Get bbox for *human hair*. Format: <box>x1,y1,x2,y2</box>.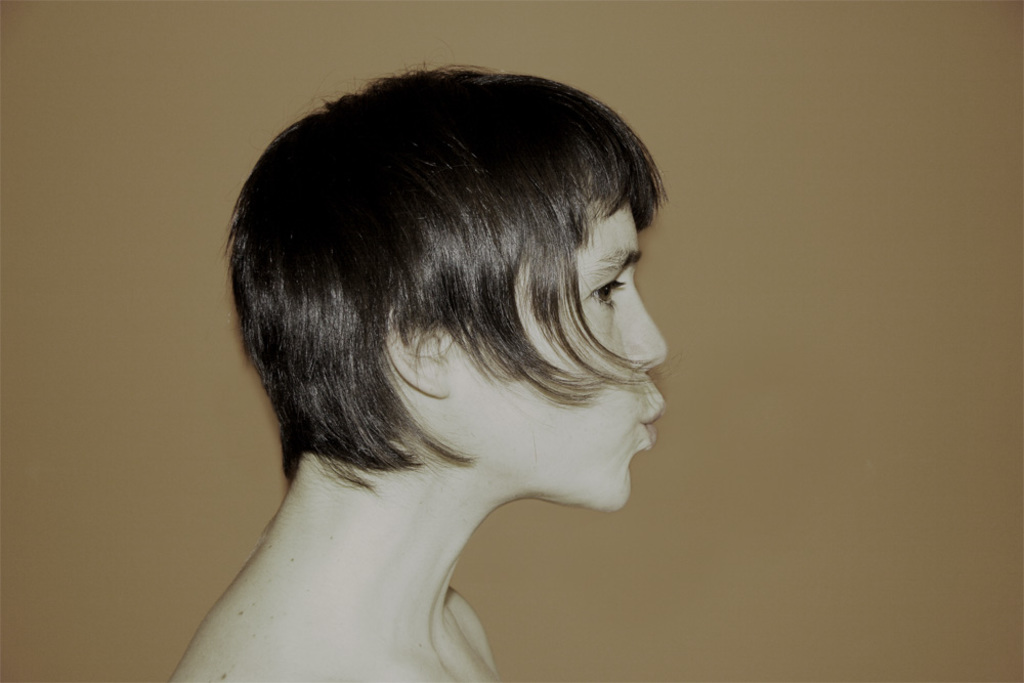
<box>222,57,673,493</box>.
